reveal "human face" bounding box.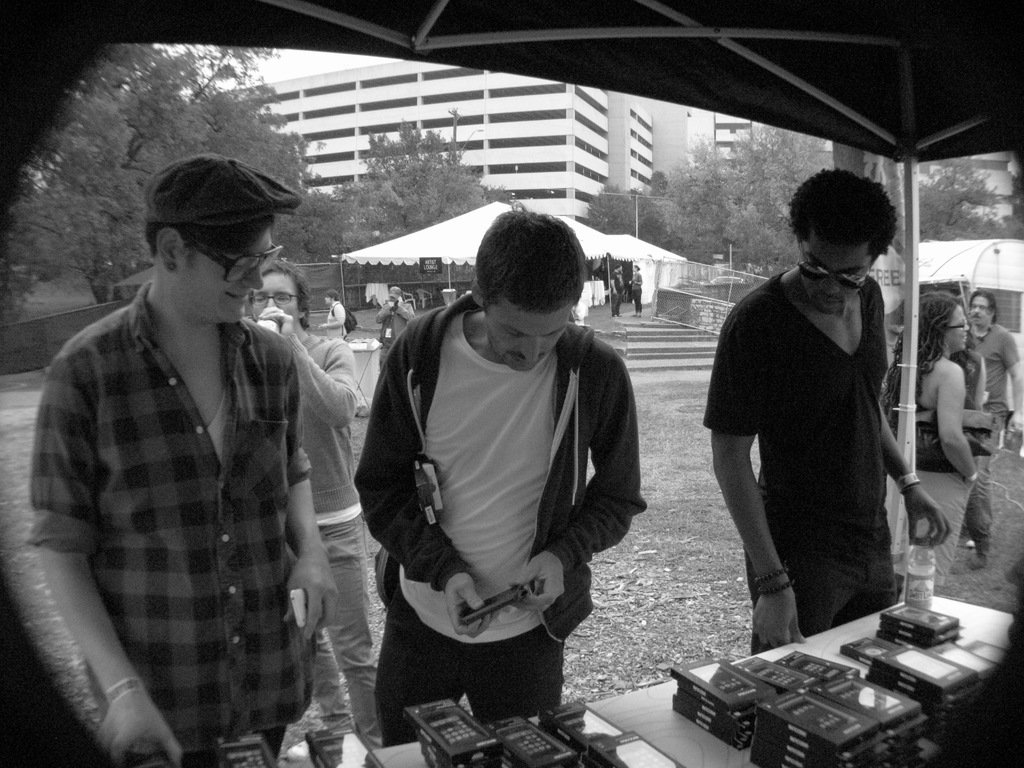
Revealed: region(799, 244, 872, 314).
